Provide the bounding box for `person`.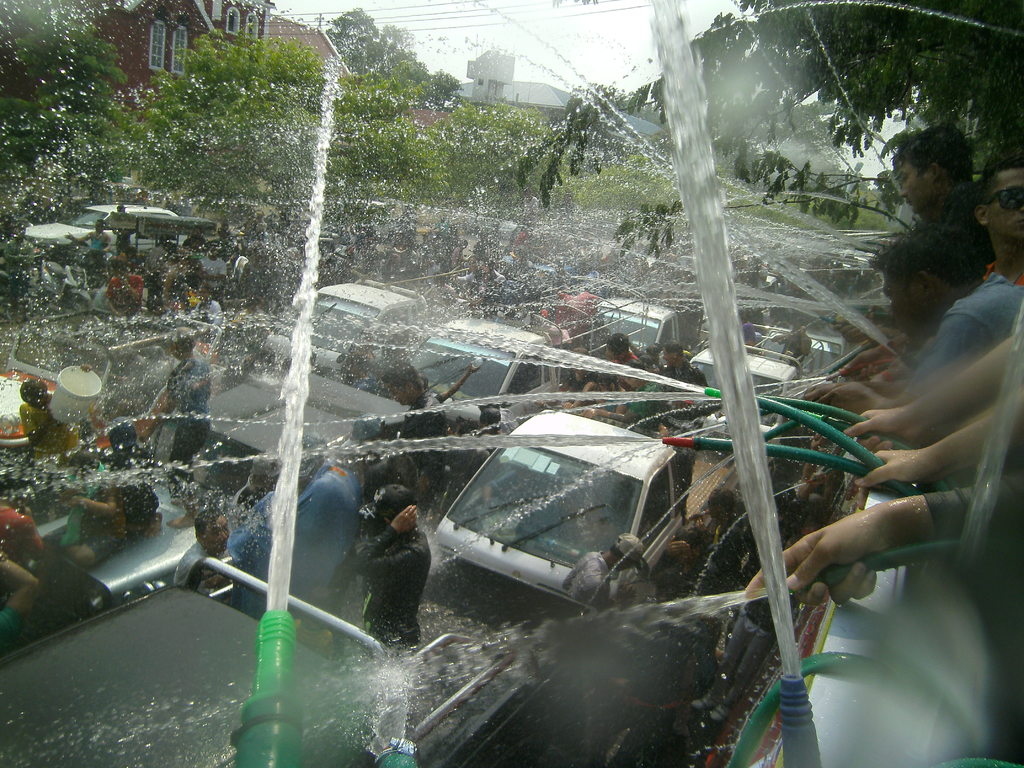
rect(18, 361, 92, 470).
